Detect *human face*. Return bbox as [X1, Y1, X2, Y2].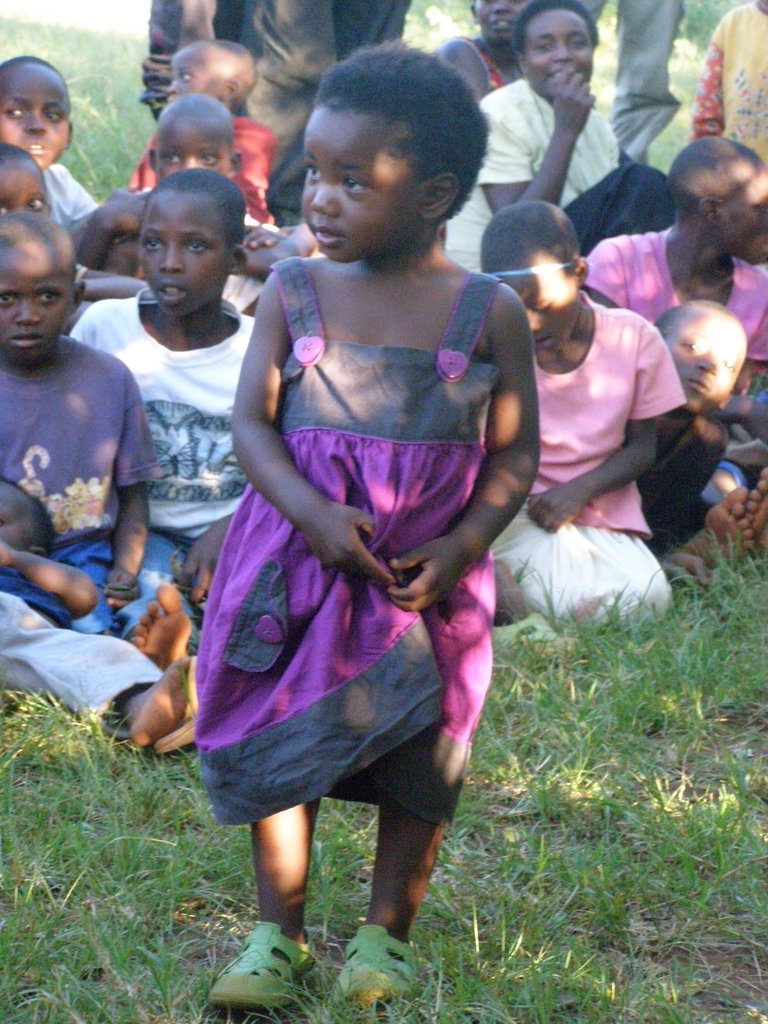
[717, 175, 767, 252].
